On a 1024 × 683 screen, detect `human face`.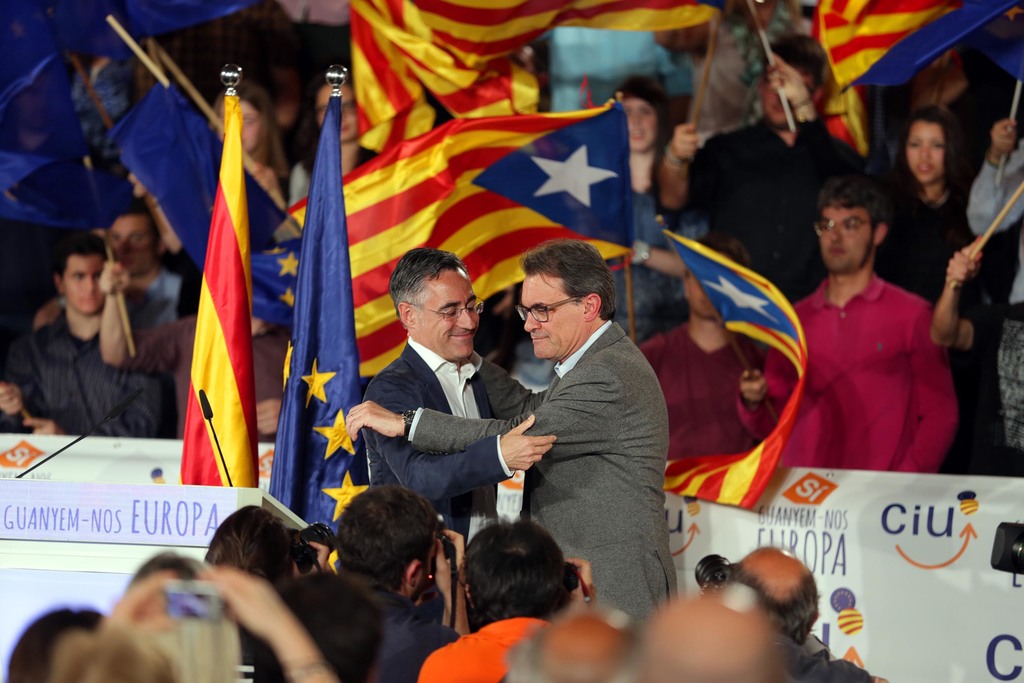
{"x1": 900, "y1": 123, "x2": 945, "y2": 186}.
